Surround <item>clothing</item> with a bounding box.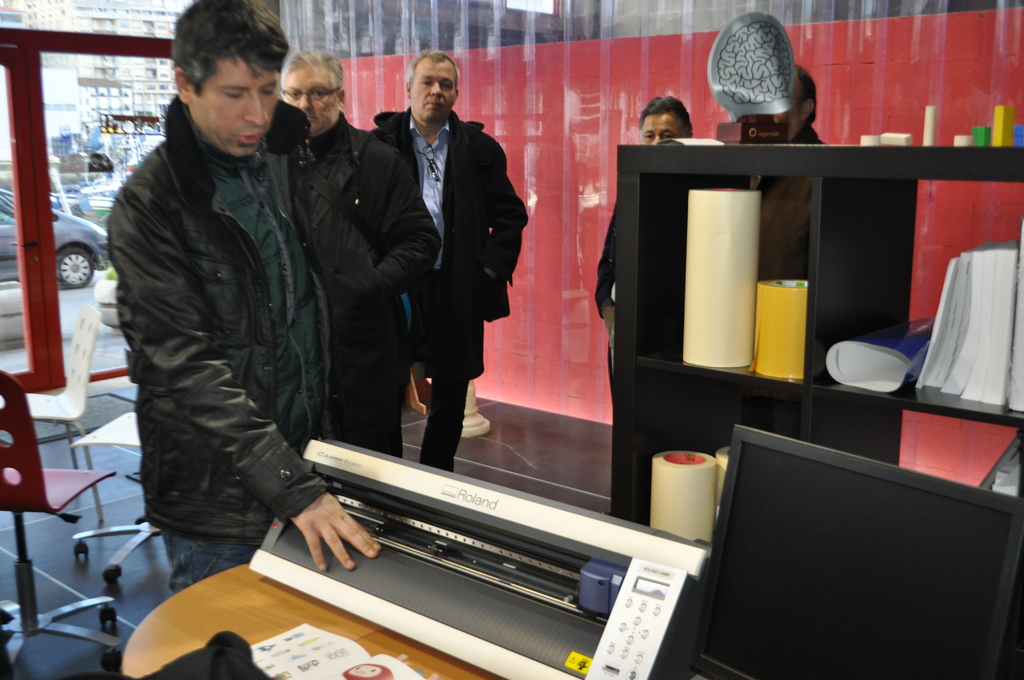
93 8 370 587.
